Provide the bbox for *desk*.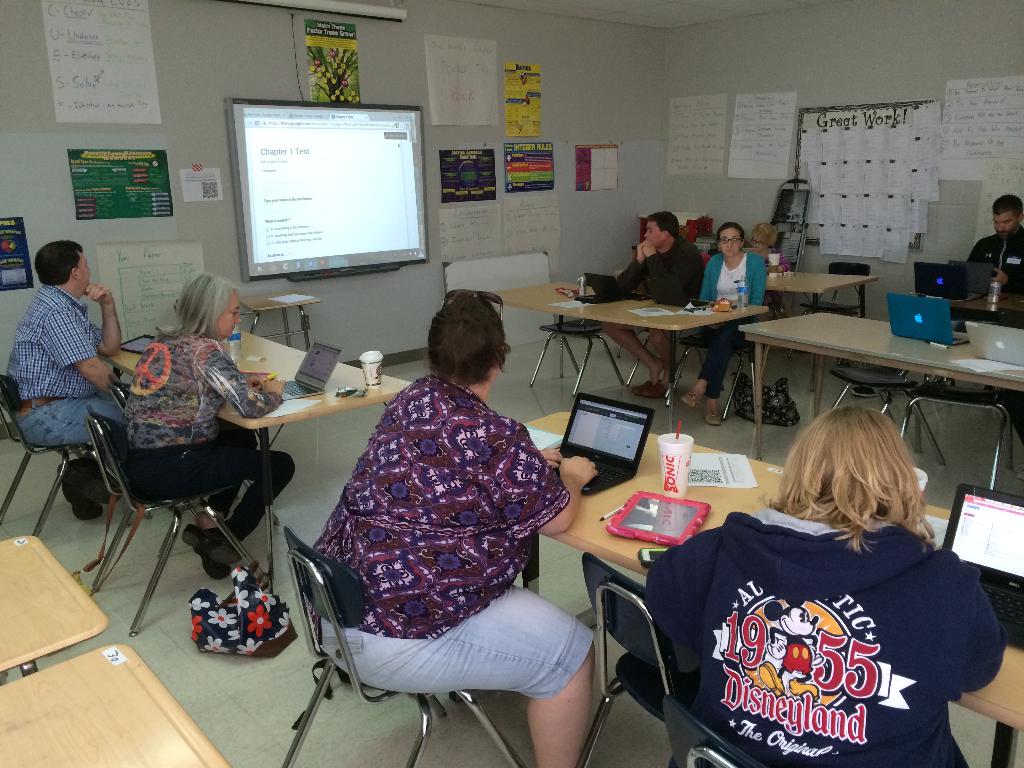
locate(0, 636, 237, 767).
